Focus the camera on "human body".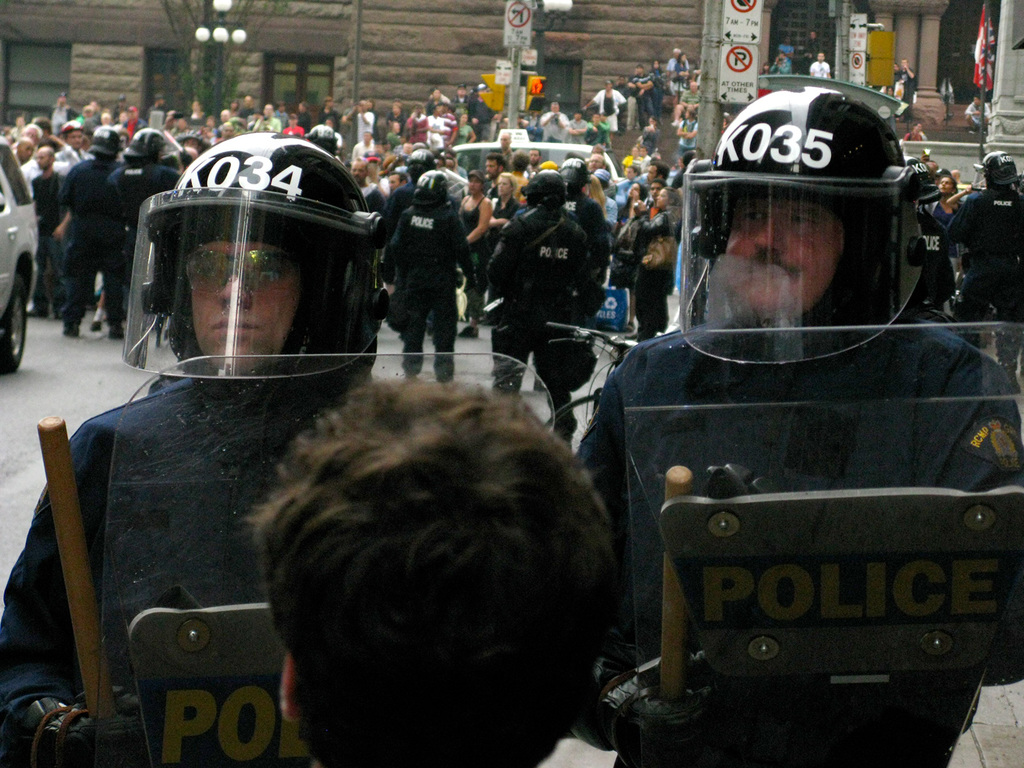
Focus region: 56,129,127,337.
